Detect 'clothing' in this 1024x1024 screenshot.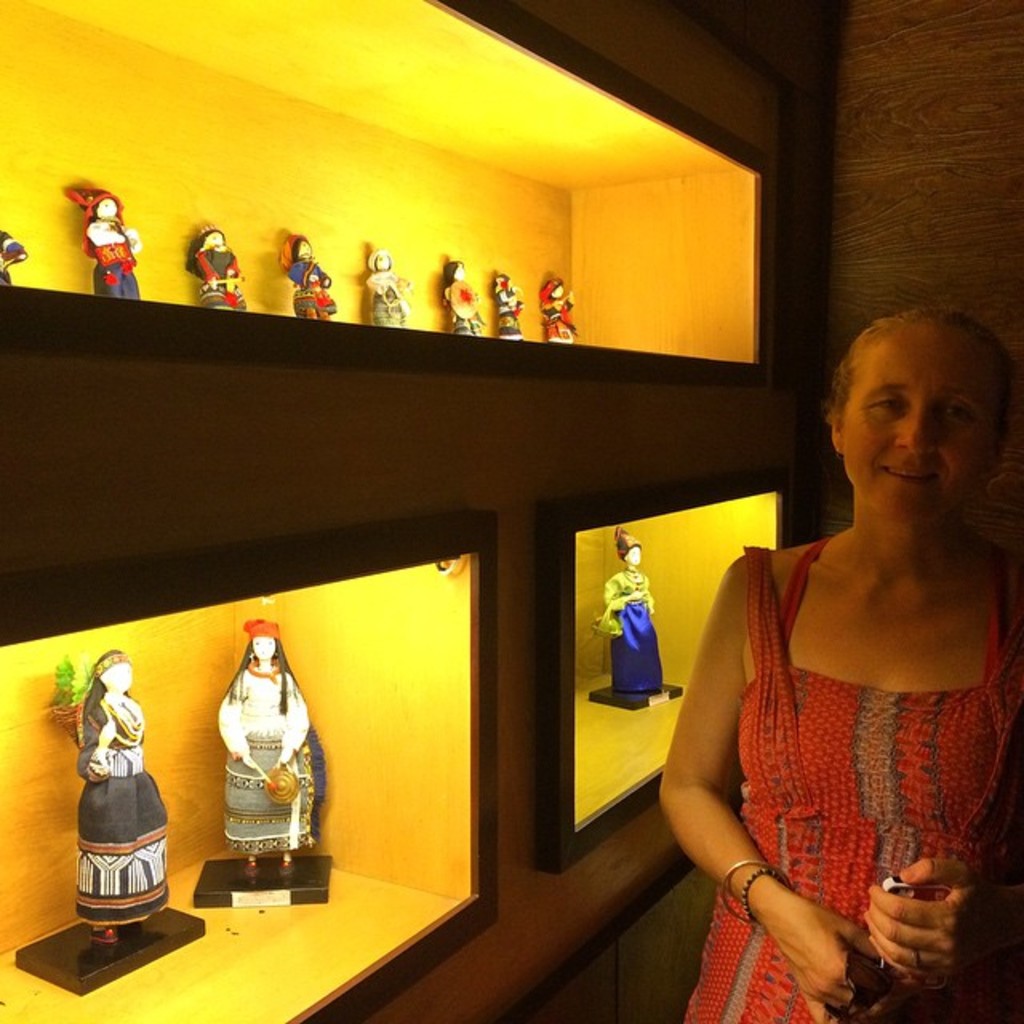
Detection: region(499, 278, 525, 344).
